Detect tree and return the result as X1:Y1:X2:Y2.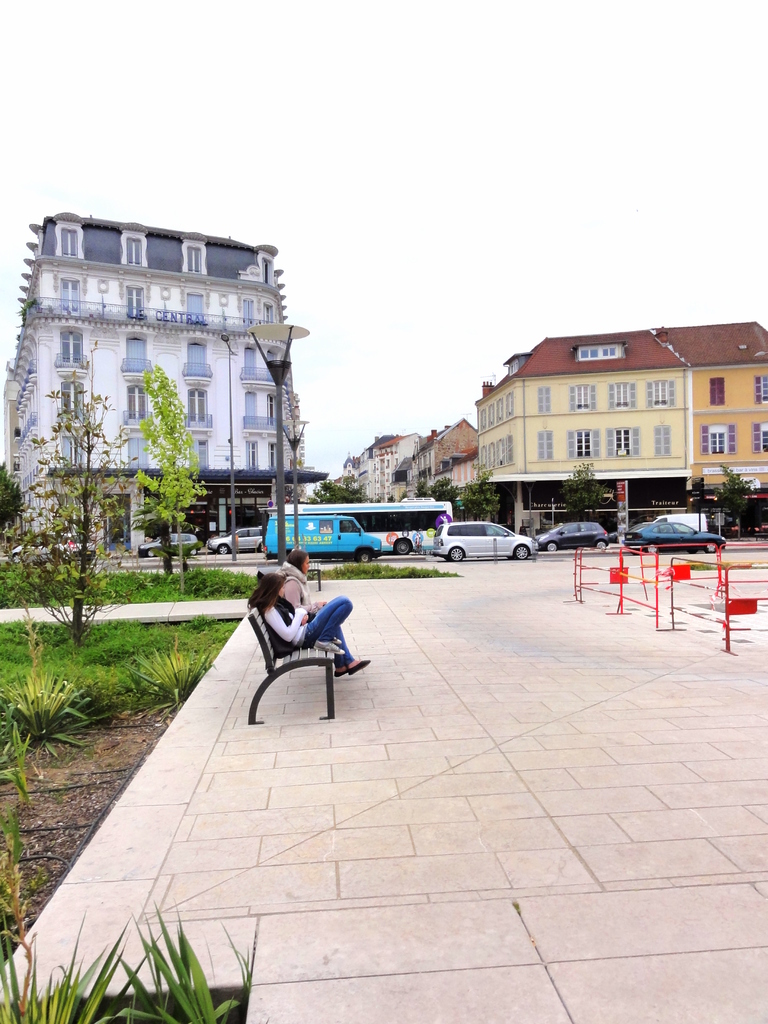
719:452:751:559.
